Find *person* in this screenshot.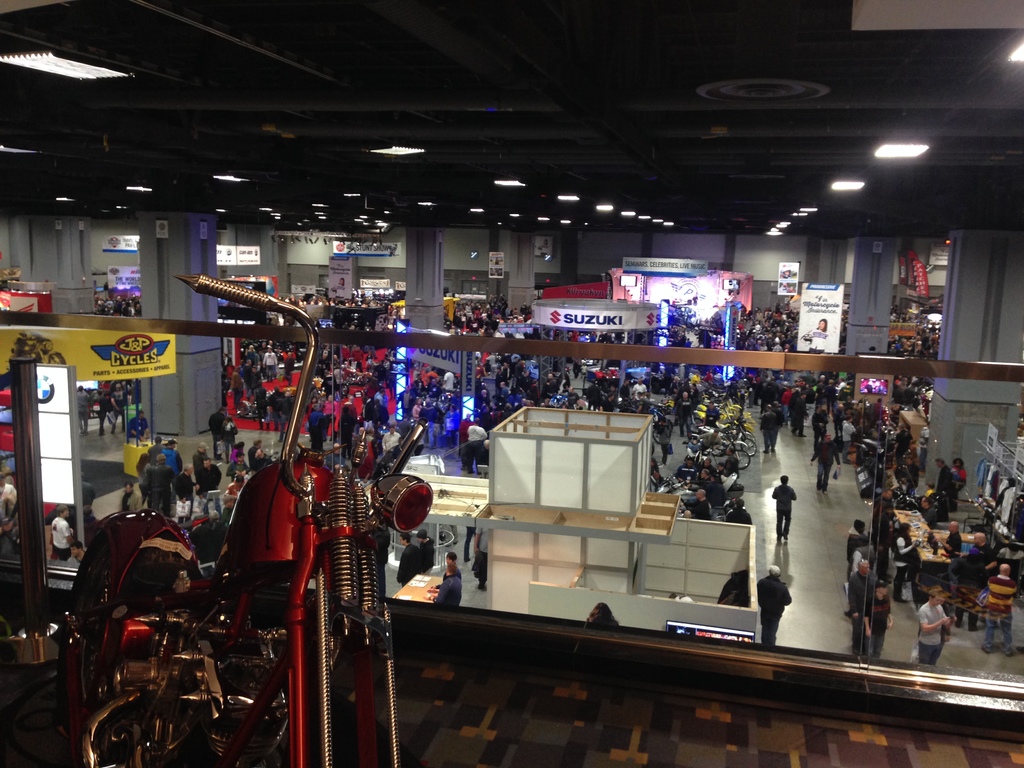
The bounding box for *person* is left=932, top=523, right=958, bottom=556.
